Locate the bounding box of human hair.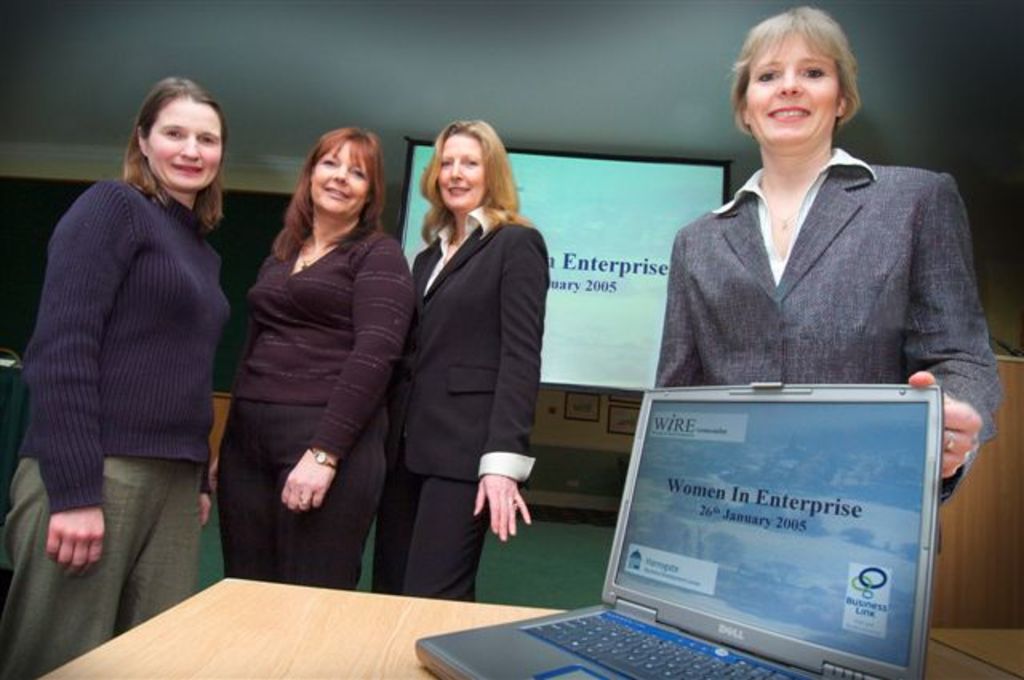
Bounding box: {"left": 123, "top": 74, "right": 227, "bottom": 230}.
